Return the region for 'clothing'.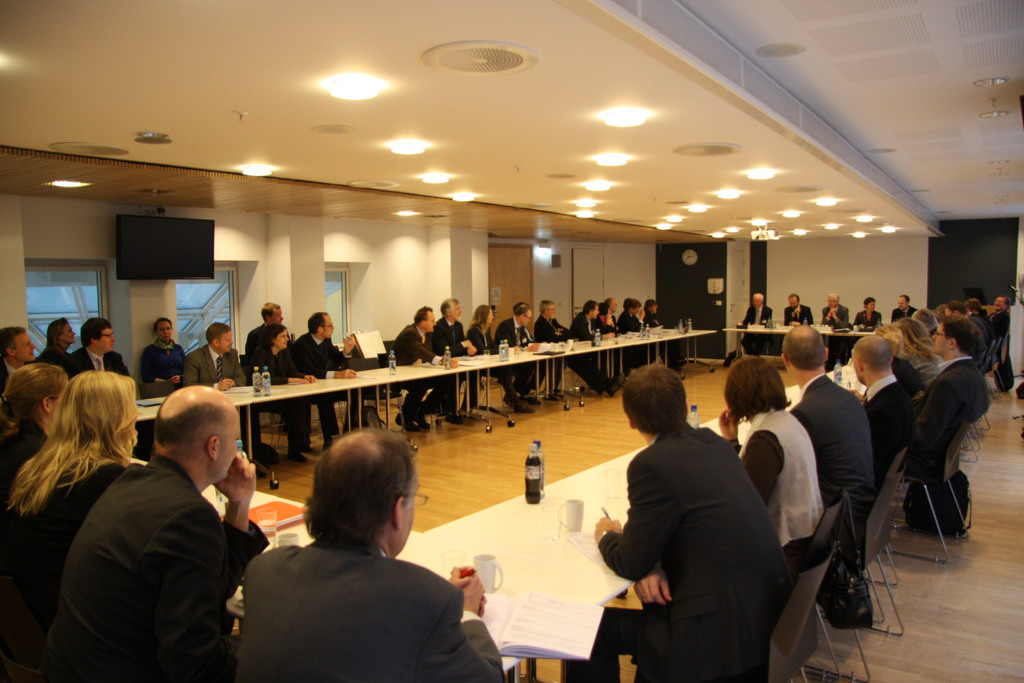
[429, 311, 483, 406].
